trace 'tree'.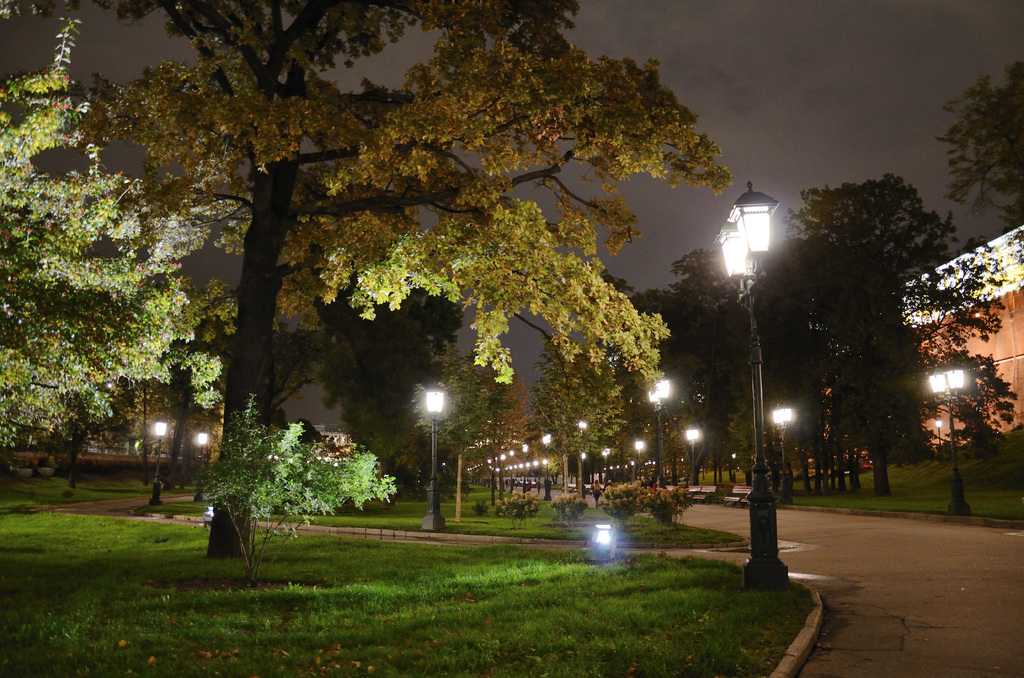
Traced to crop(0, 0, 728, 557).
